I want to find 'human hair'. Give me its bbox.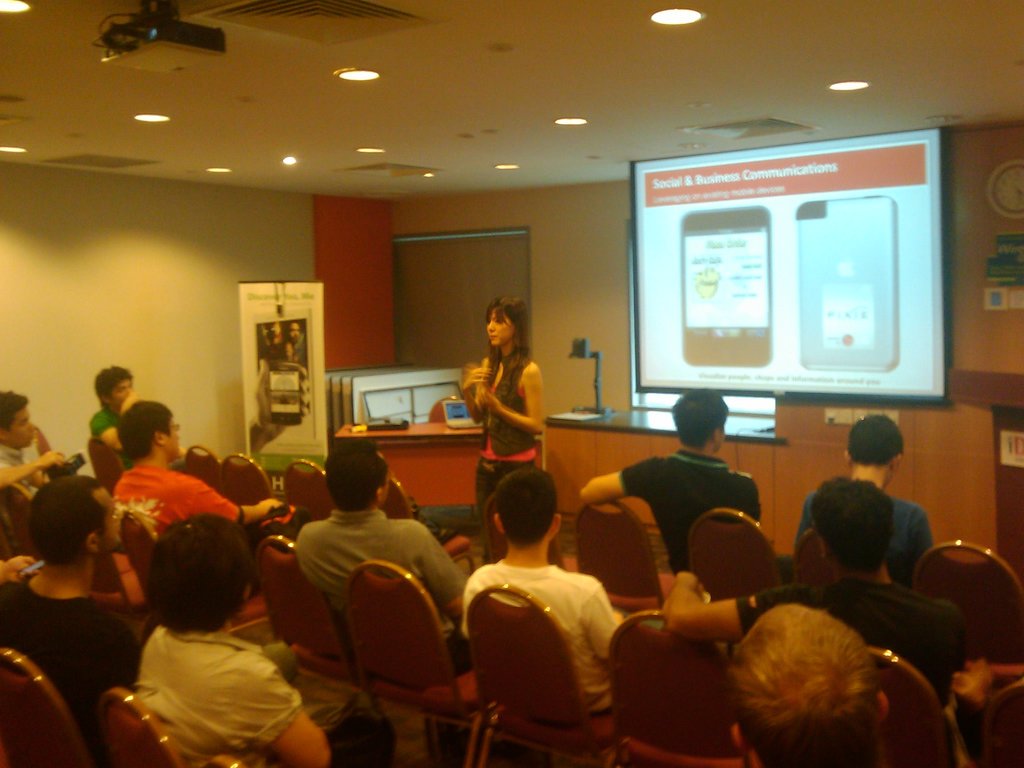
rect(845, 413, 908, 466).
